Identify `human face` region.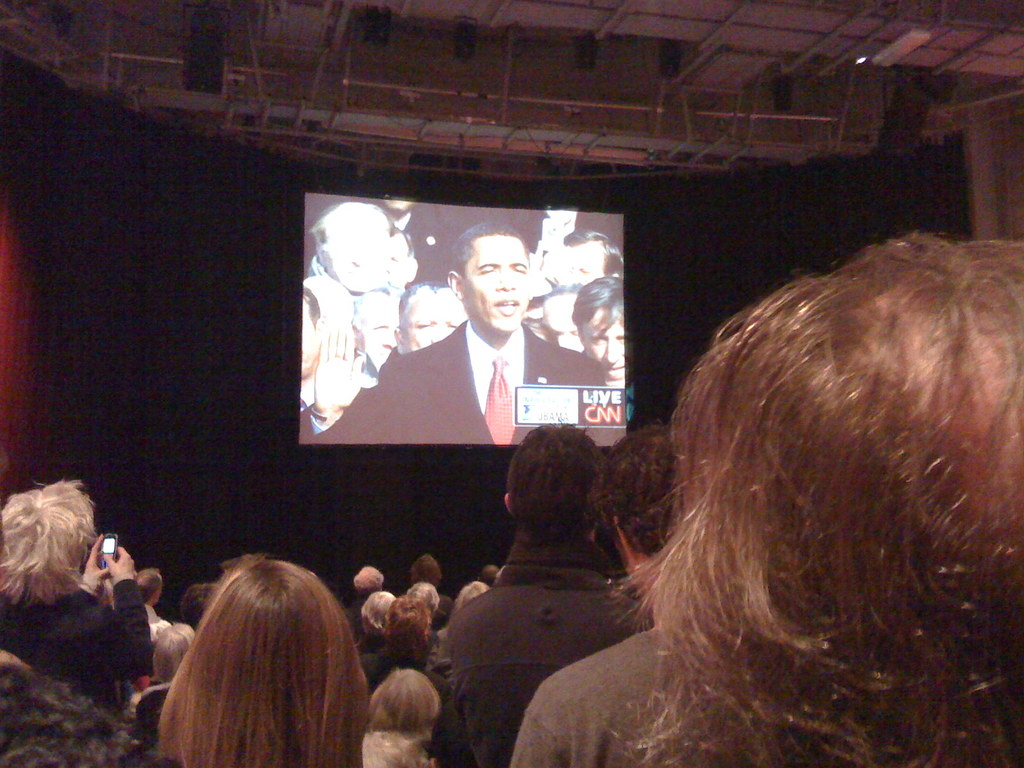
Region: <bbox>301, 301, 314, 377</bbox>.
